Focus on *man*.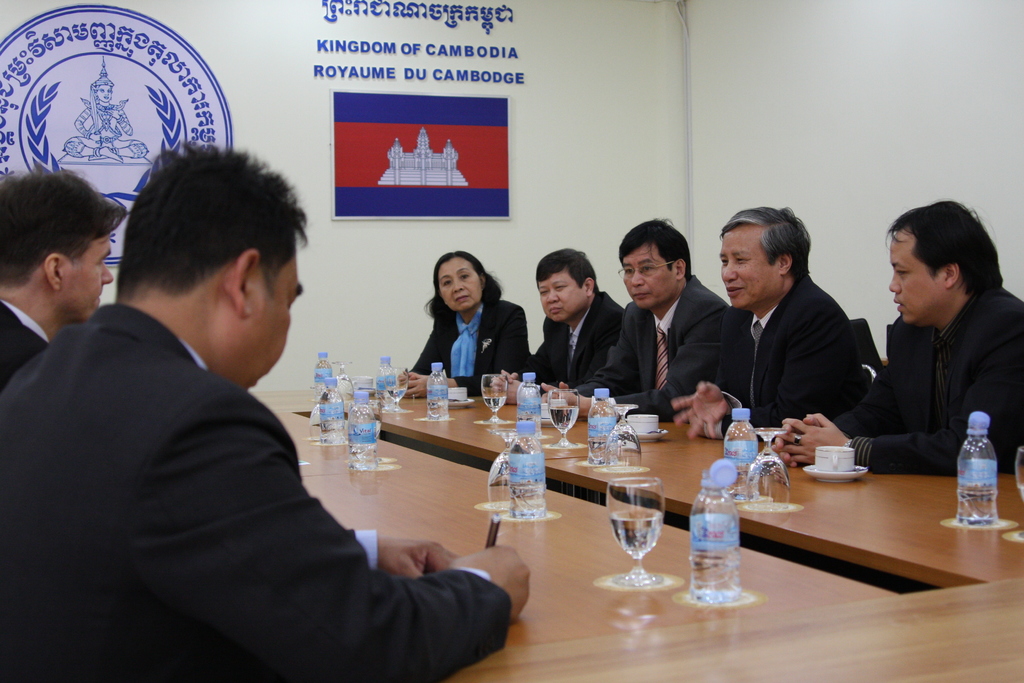
Focused at <box>661,204,870,441</box>.
